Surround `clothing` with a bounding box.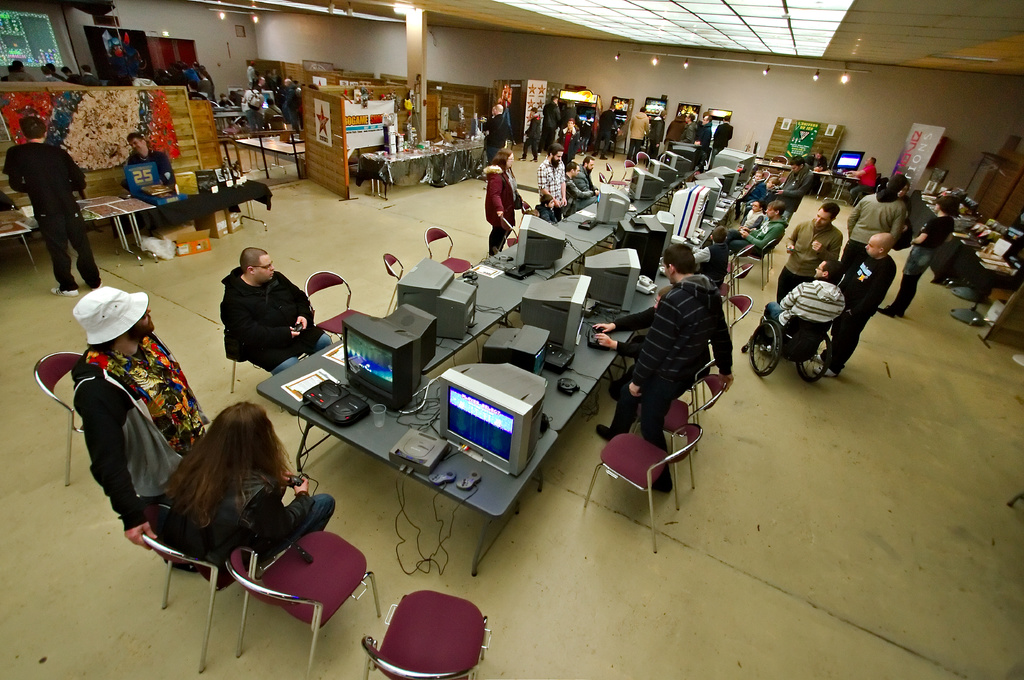
525,111,540,158.
